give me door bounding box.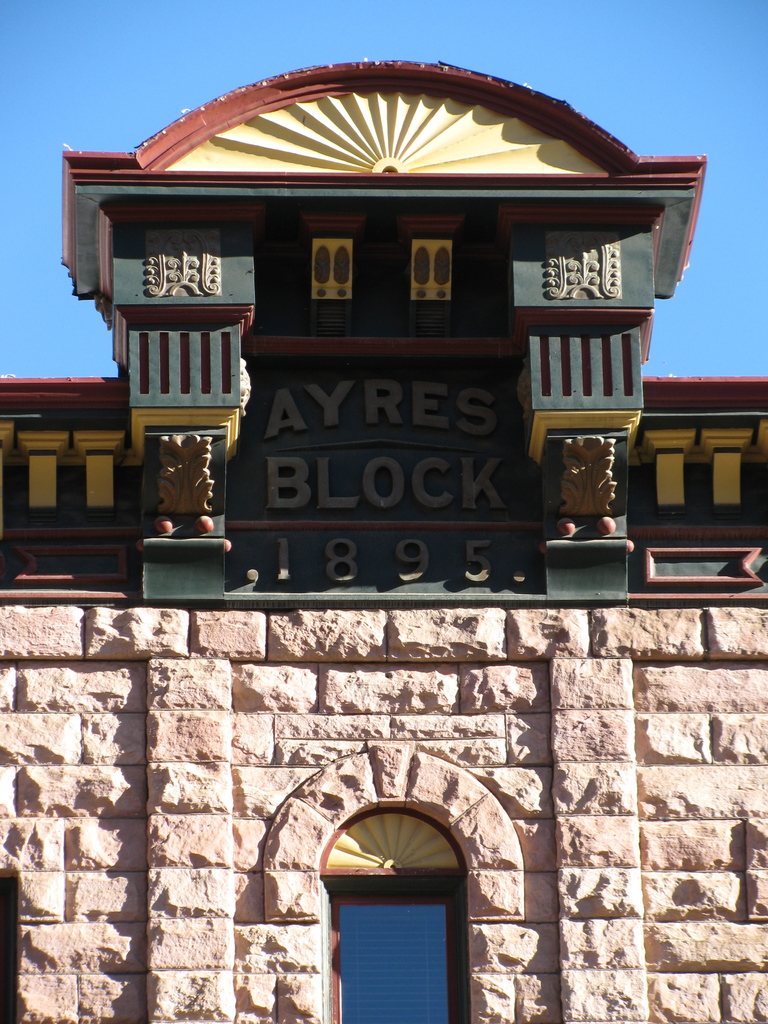
bbox=[305, 780, 483, 1014].
